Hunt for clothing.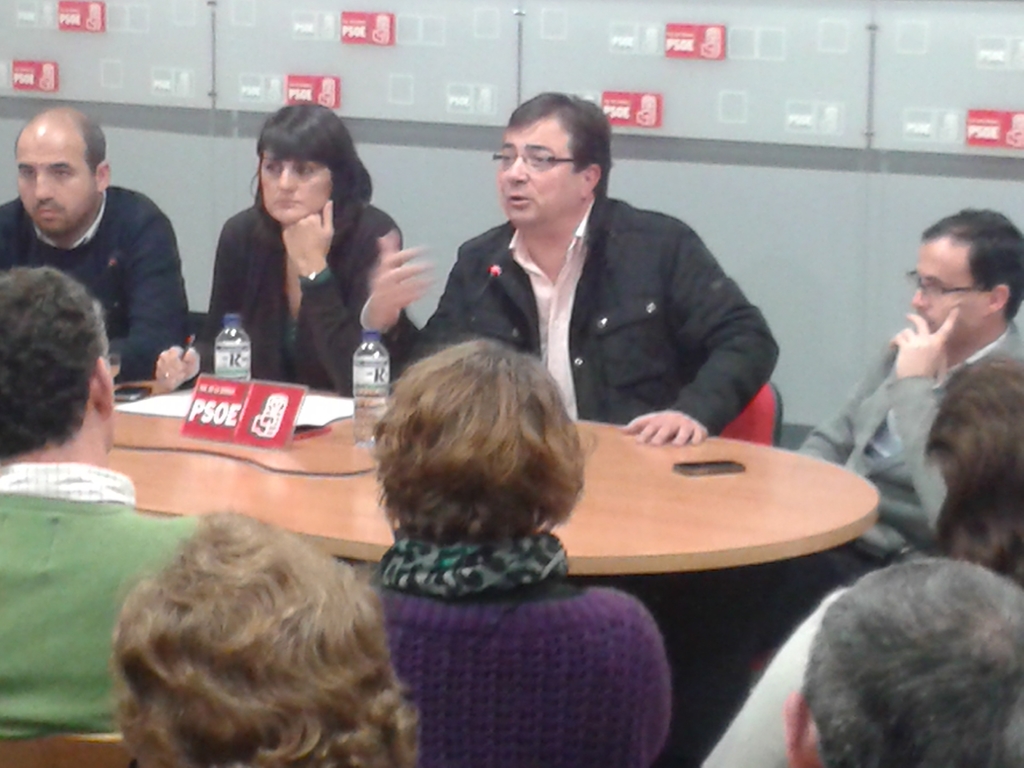
Hunted down at x1=351 y1=538 x2=671 y2=767.
